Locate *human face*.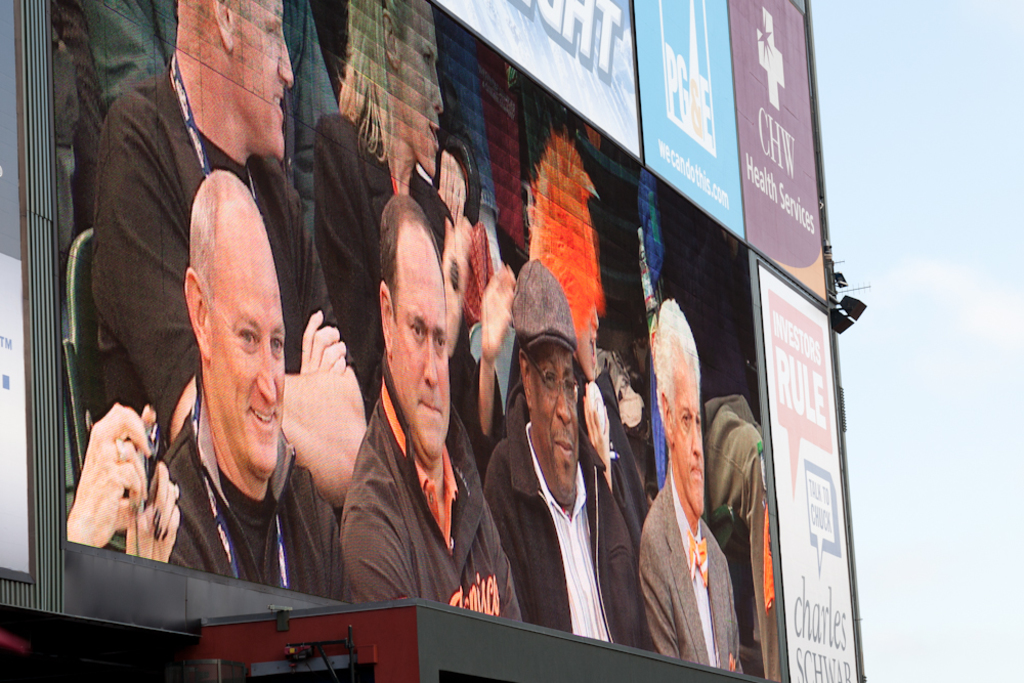
Bounding box: [x1=230, y1=0, x2=295, y2=160].
